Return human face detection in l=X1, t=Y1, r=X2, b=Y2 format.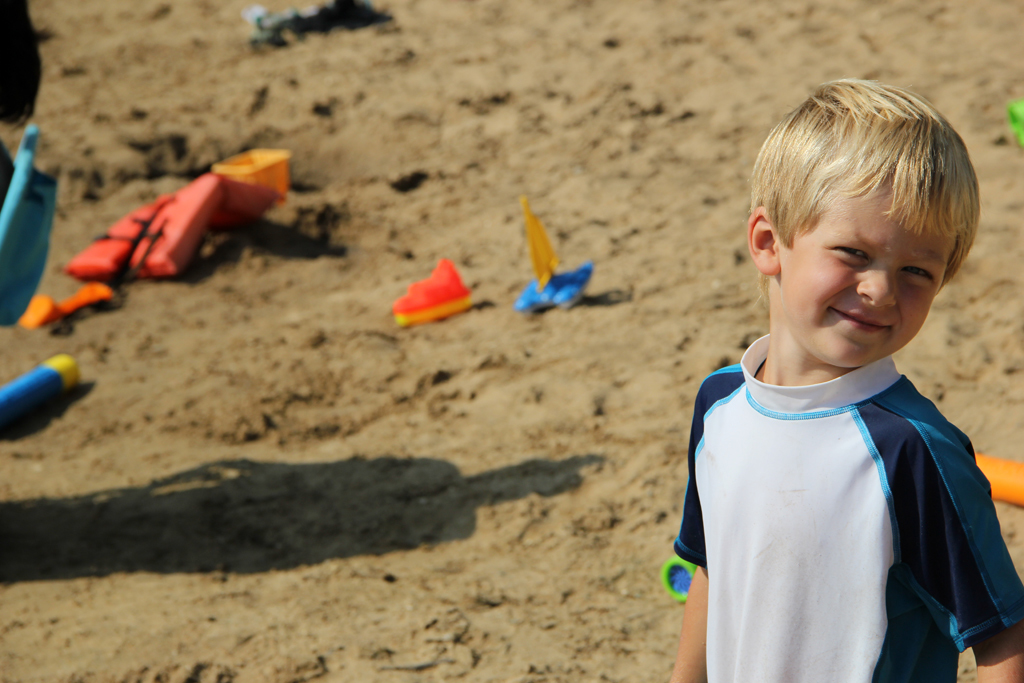
l=781, t=157, r=955, b=368.
